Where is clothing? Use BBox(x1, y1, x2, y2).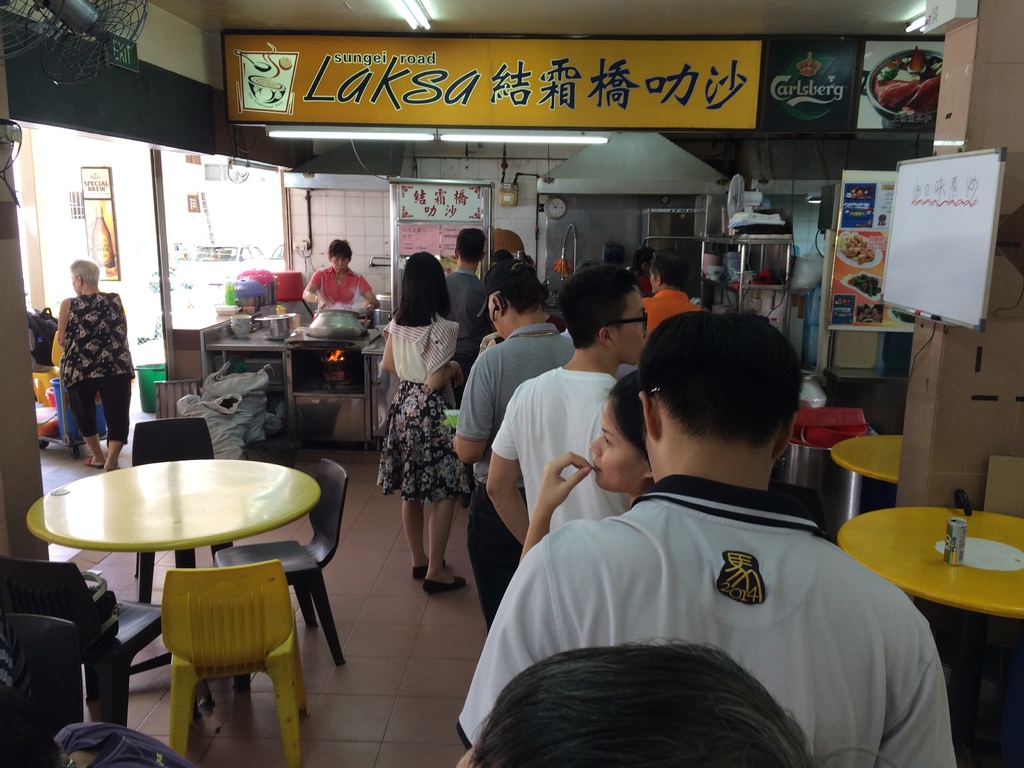
BBox(56, 296, 136, 446).
